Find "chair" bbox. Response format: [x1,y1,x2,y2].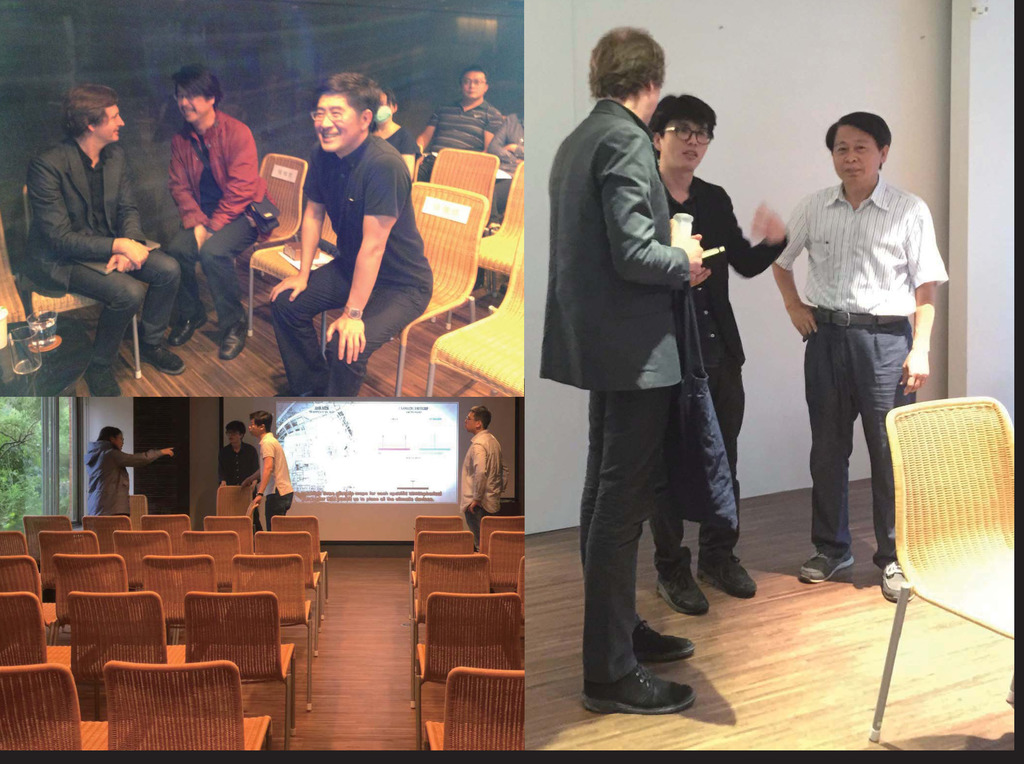
[247,214,344,360].
